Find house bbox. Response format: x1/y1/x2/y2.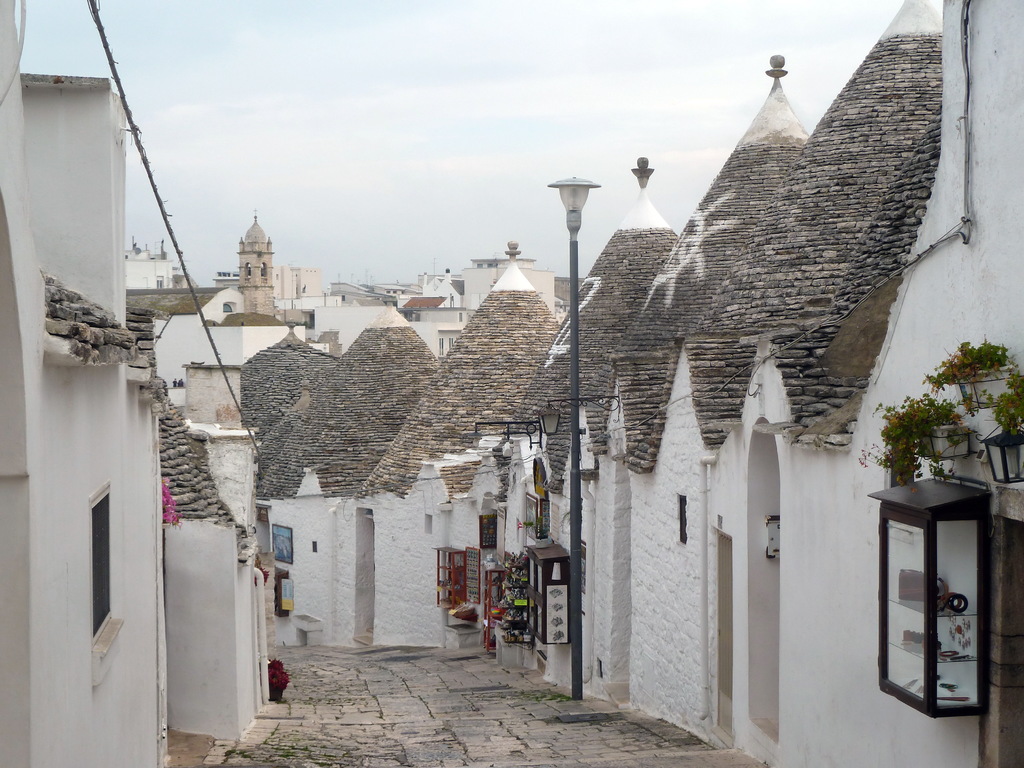
863/15/1019/767.
